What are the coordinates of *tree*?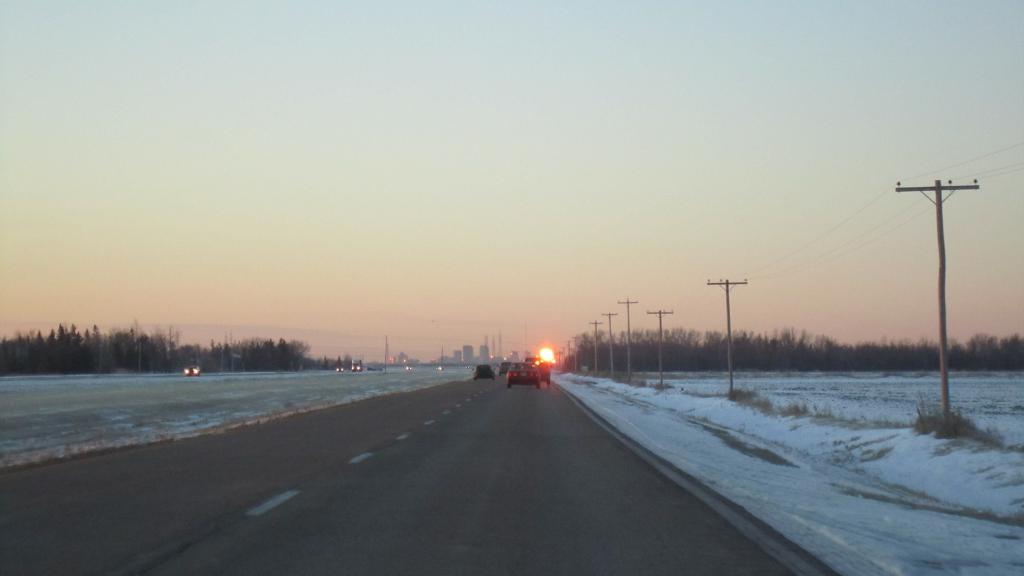
locate(852, 344, 876, 373).
